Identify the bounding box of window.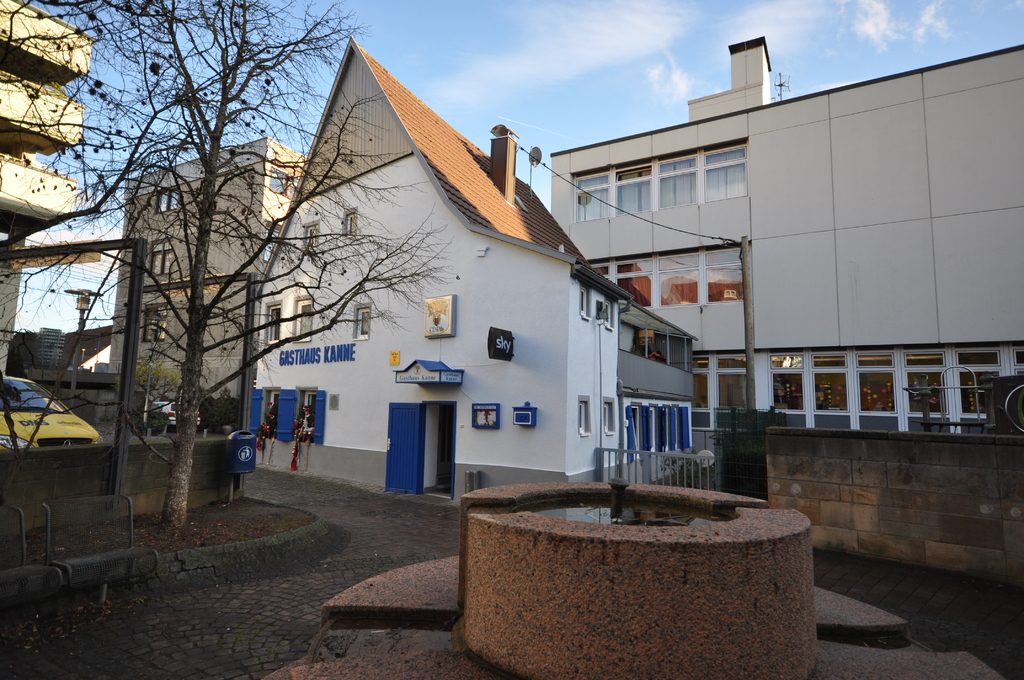
select_region(703, 239, 746, 305).
